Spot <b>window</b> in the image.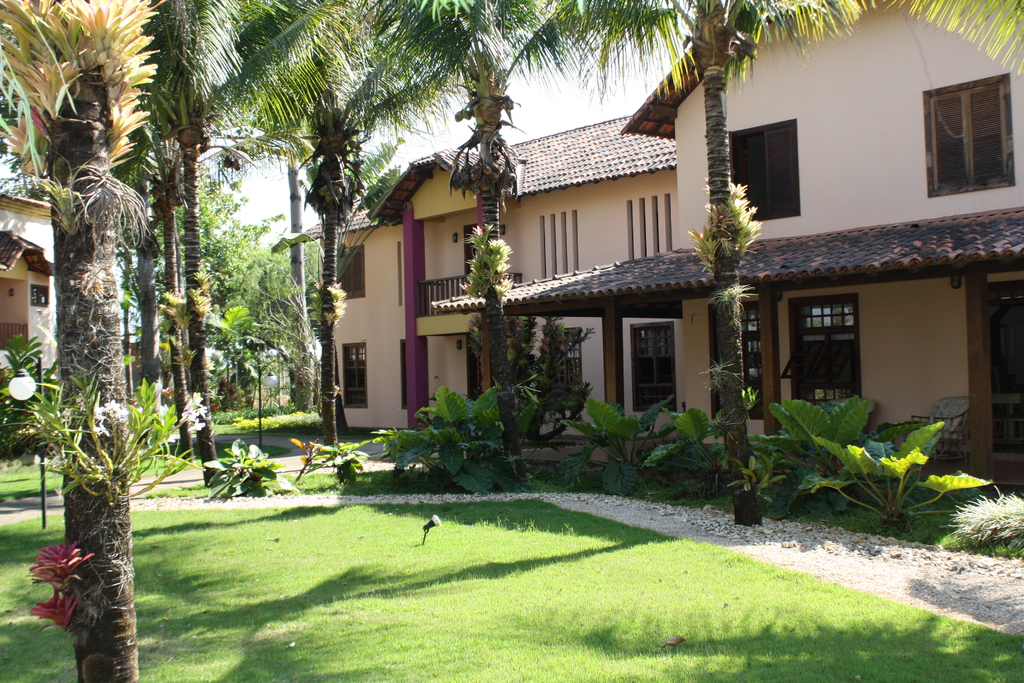
<b>window</b> found at (929, 65, 1006, 188).
